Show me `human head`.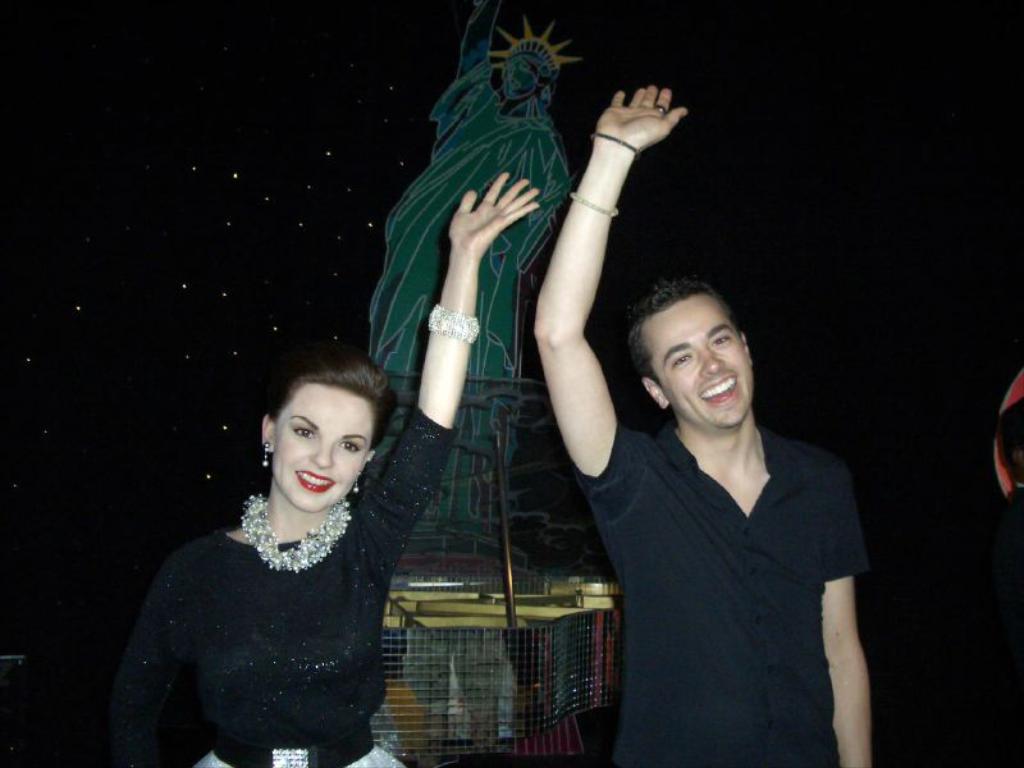
`human head` is here: 644:274:746:452.
